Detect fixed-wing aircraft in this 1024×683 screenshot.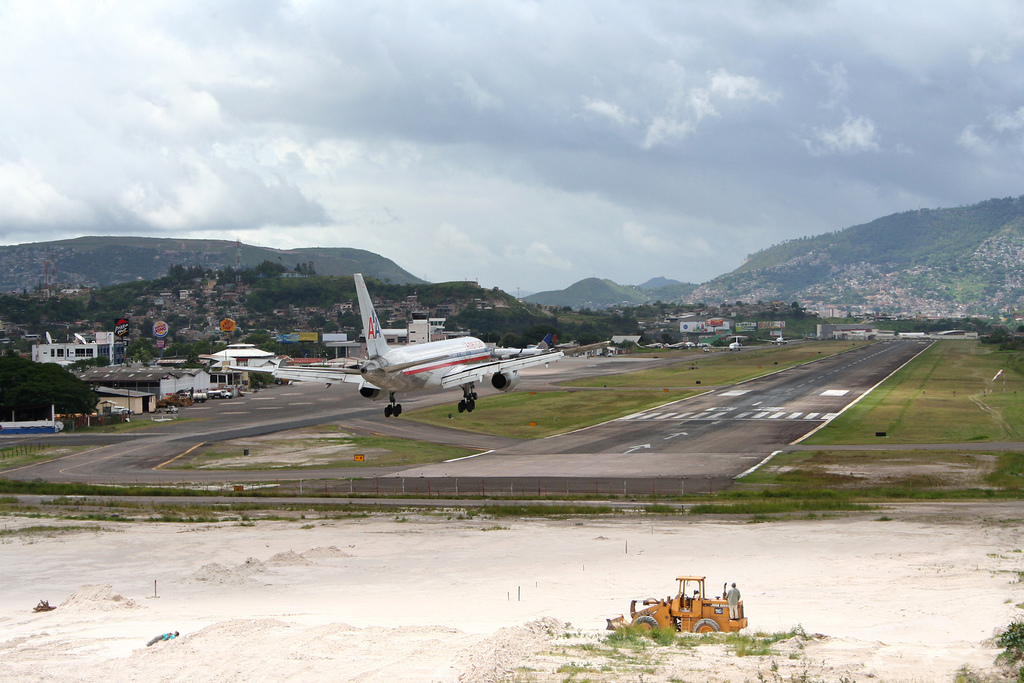
Detection: locate(224, 273, 572, 419).
